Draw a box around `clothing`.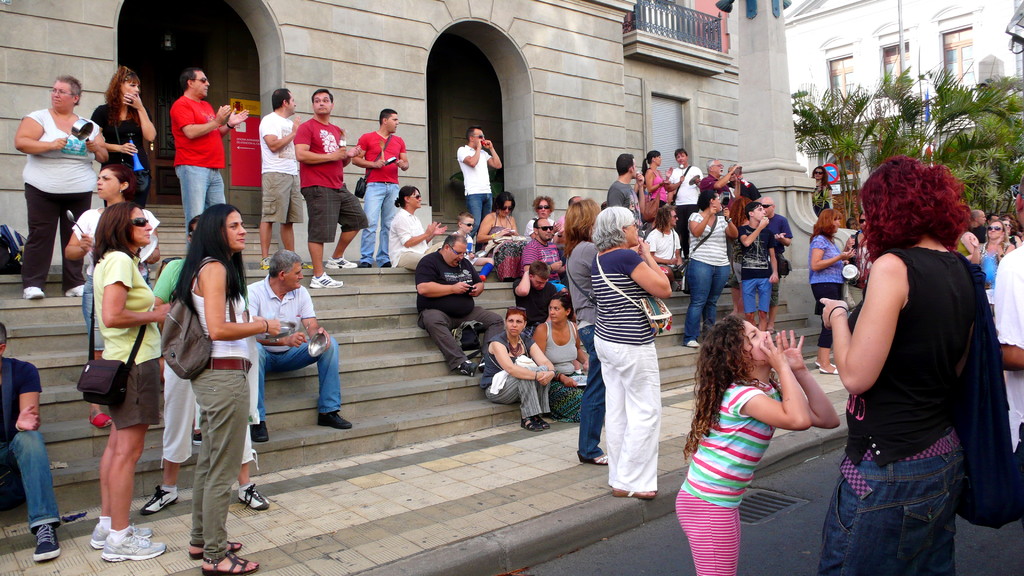
select_region(778, 214, 796, 277).
